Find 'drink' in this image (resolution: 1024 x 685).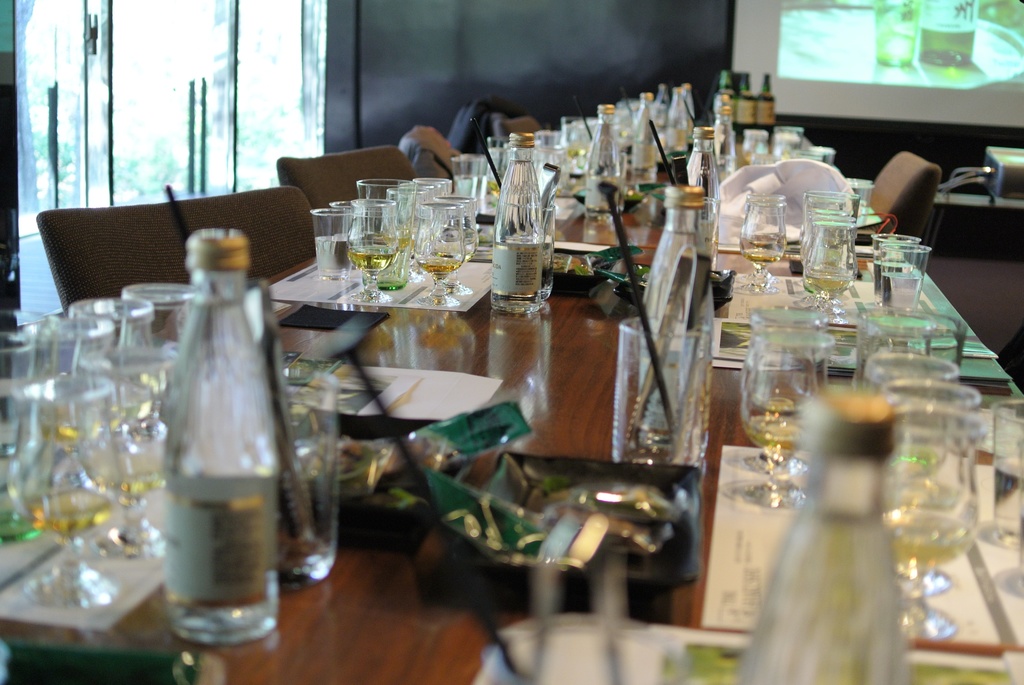
{"left": 0, "top": 513, "right": 39, "bottom": 544}.
